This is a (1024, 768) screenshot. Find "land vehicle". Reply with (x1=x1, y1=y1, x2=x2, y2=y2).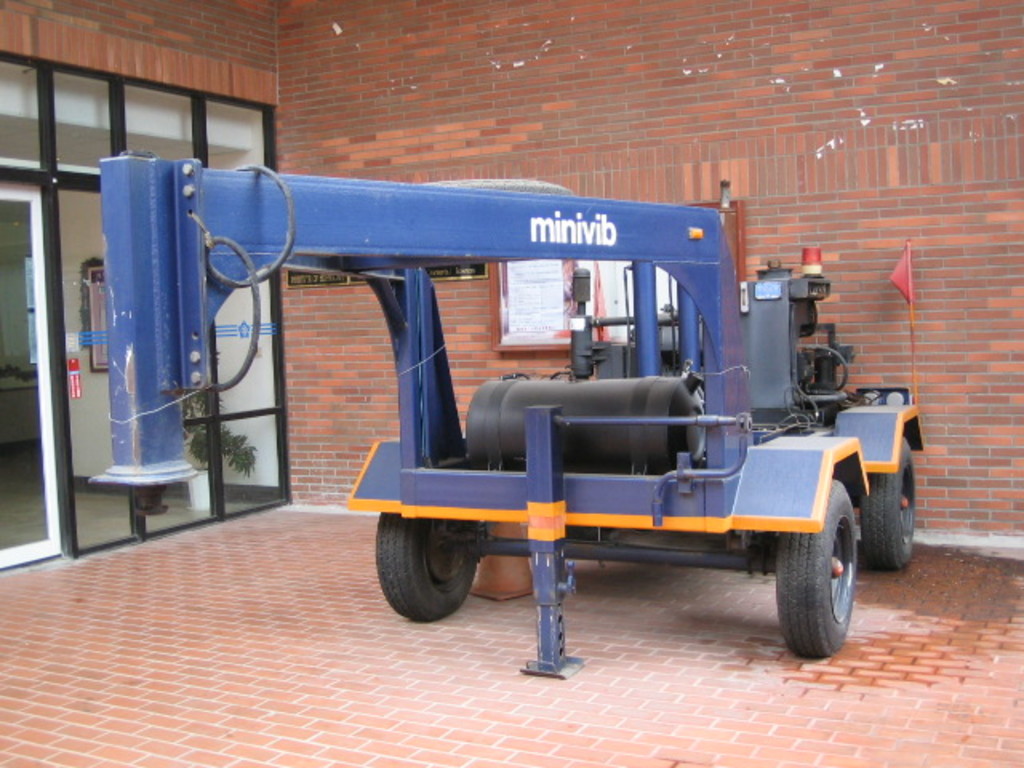
(x1=162, y1=178, x2=910, y2=686).
